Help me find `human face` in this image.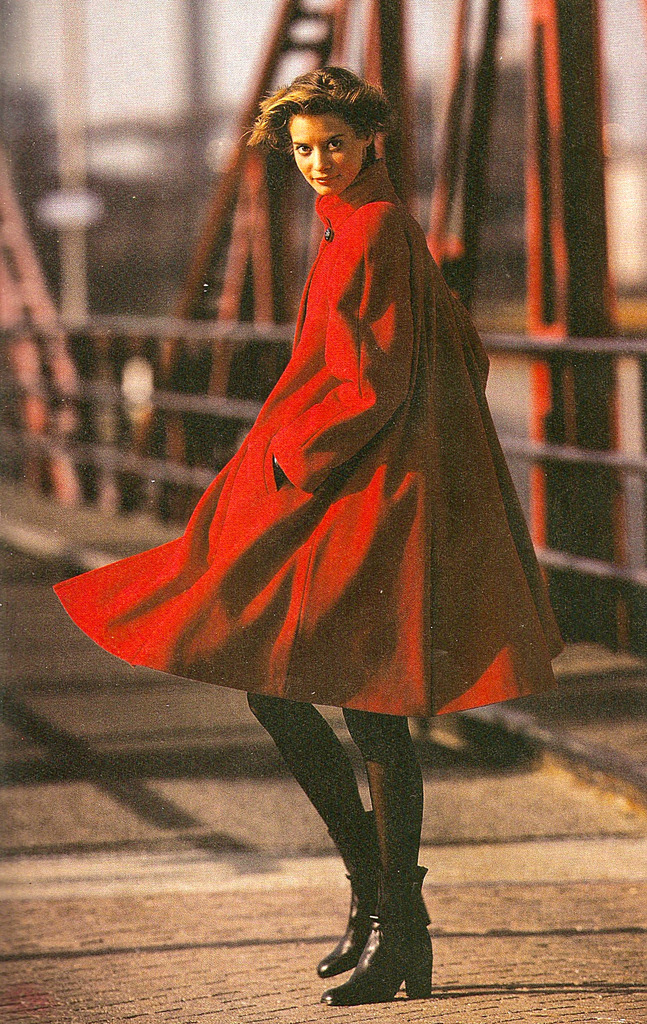
Found it: <bbox>286, 116, 363, 192</bbox>.
